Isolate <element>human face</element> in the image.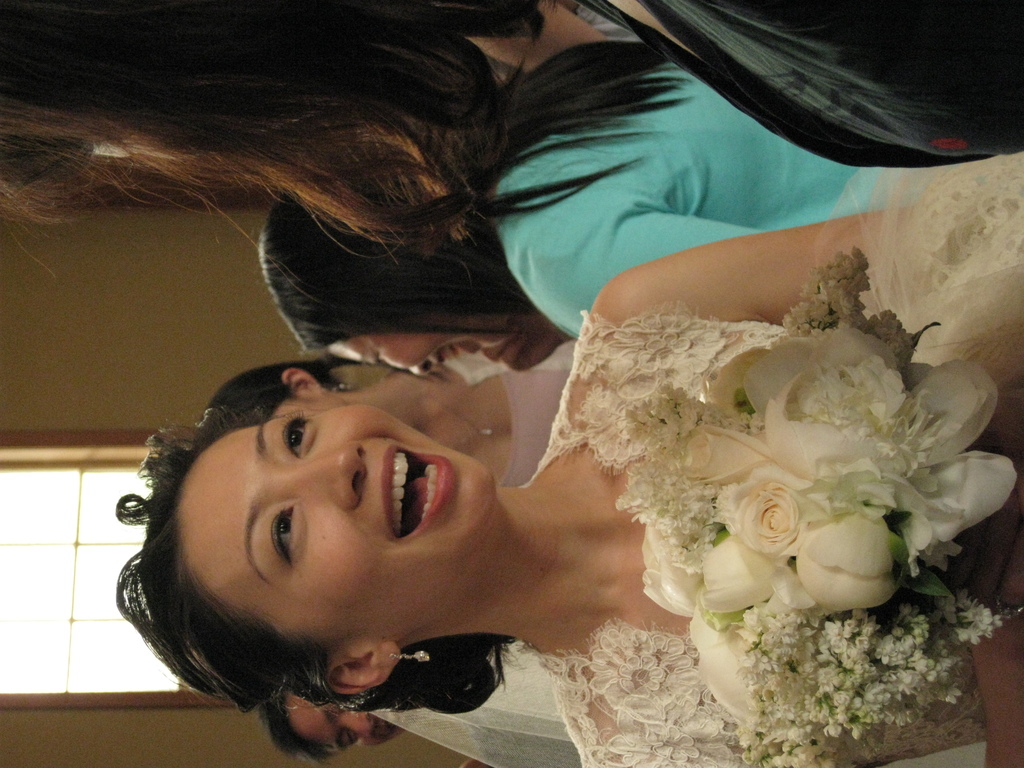
Isolated region: 181,410,496,648.
